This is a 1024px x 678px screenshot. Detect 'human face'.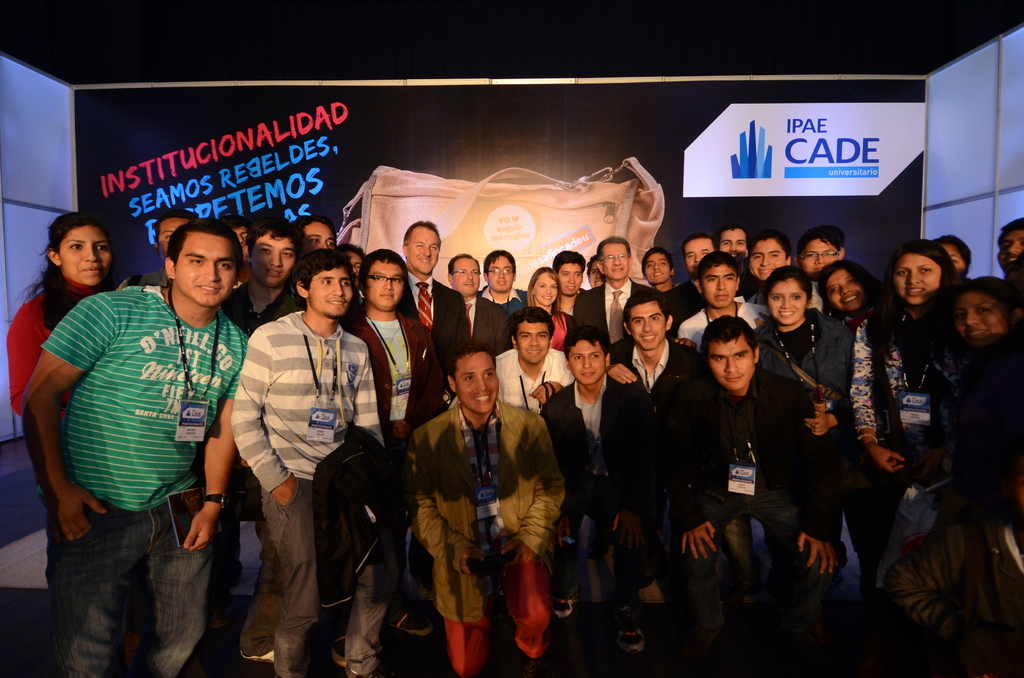
rect(630, 305, 669, 351).
